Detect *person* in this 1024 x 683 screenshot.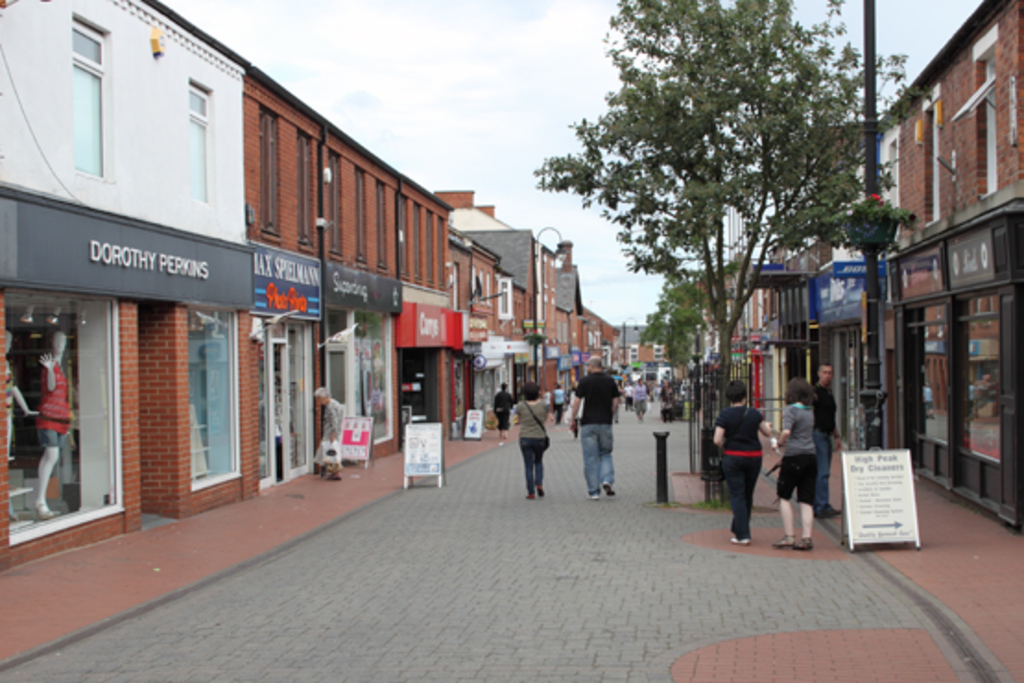
Detection: x1=509 y1=382 x2=544 y2=497.
